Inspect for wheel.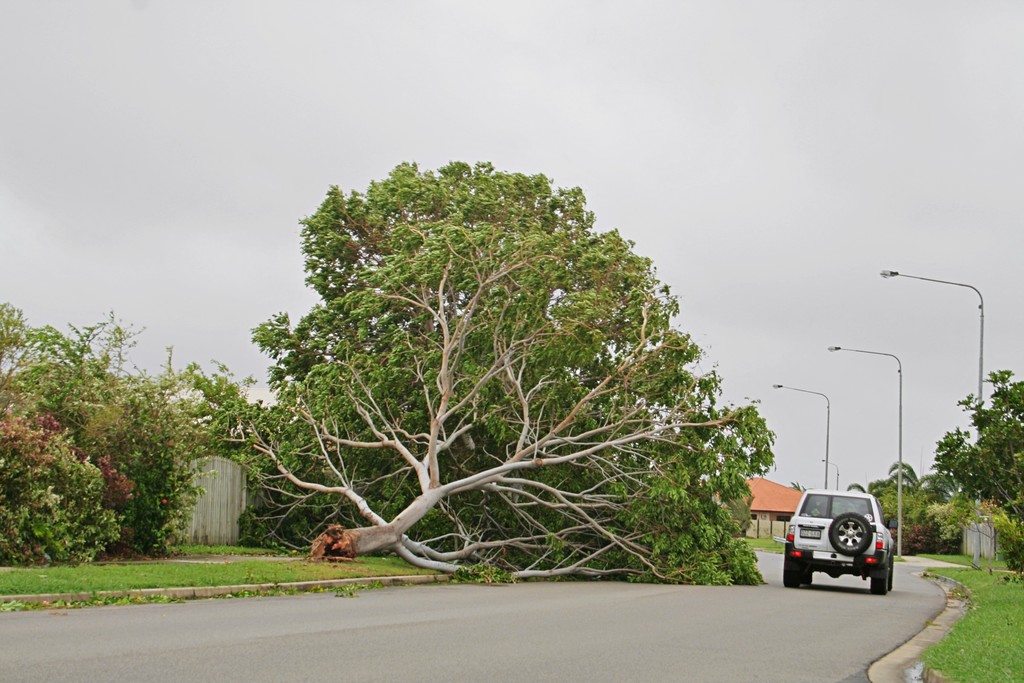
Inspection: Rect(870, 576, 886, 593).
